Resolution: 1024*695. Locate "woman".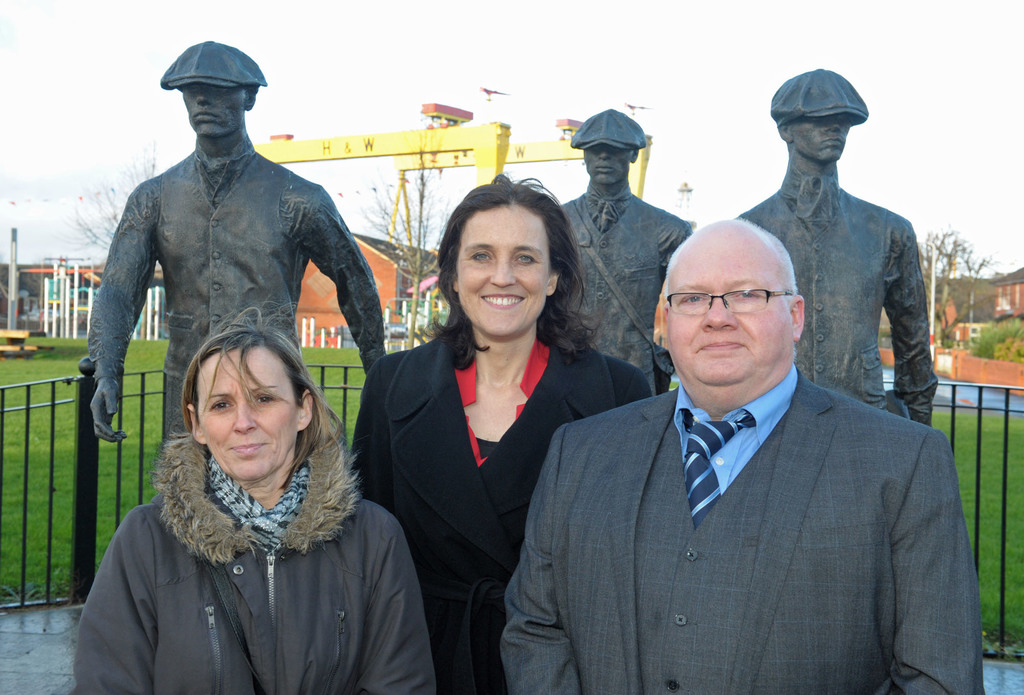
region(76, 282, 429, 675).
